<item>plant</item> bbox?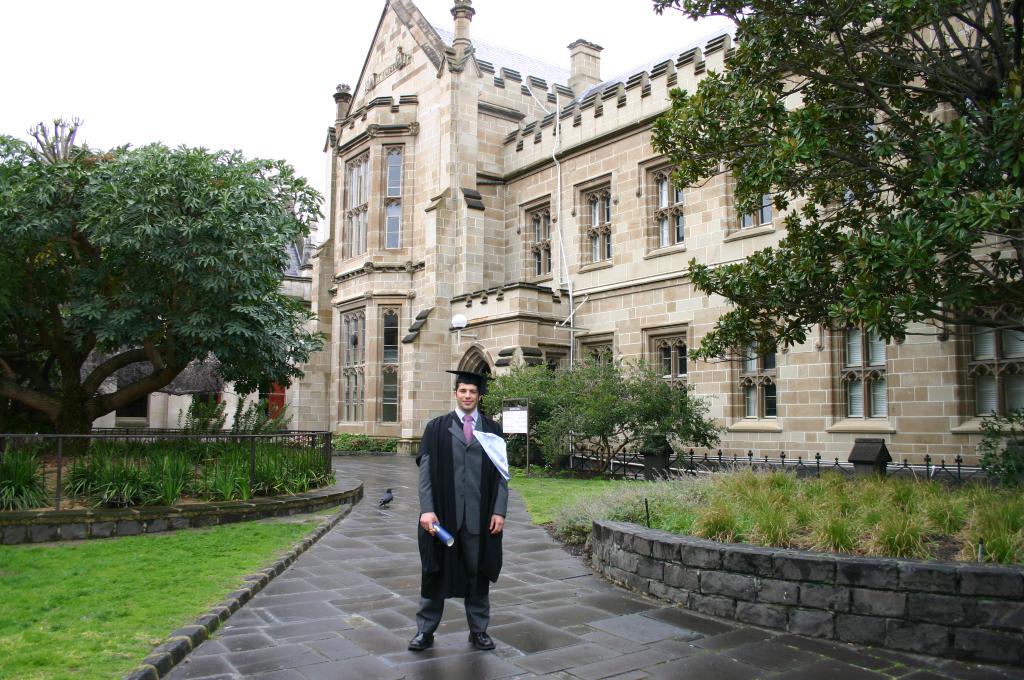
<box>867,470,888,516</box>
